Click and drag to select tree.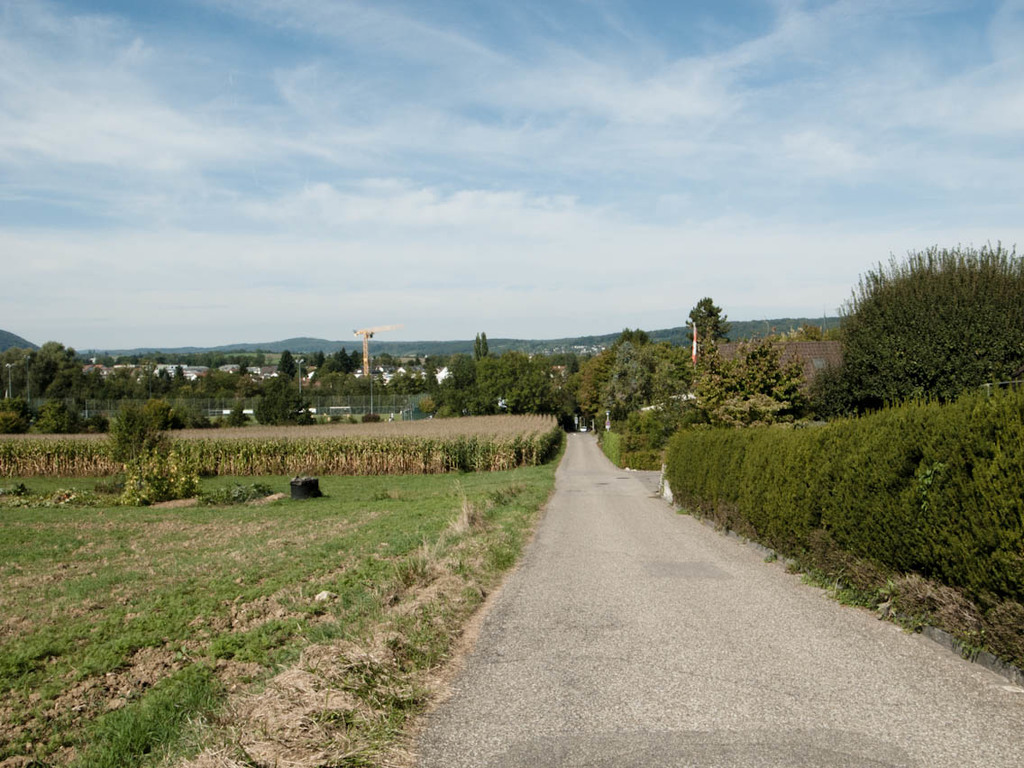
Selection: x1=472, y1=328, x2=488, y2=358.
